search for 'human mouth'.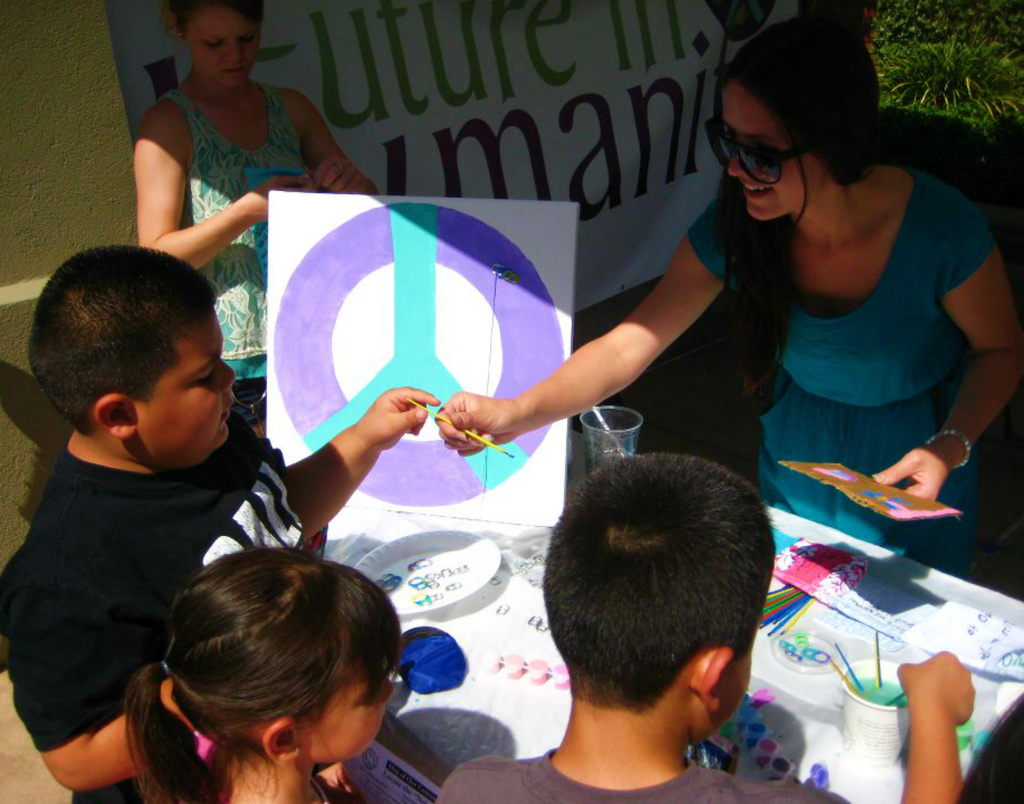
Found at 221 396 232 425.
